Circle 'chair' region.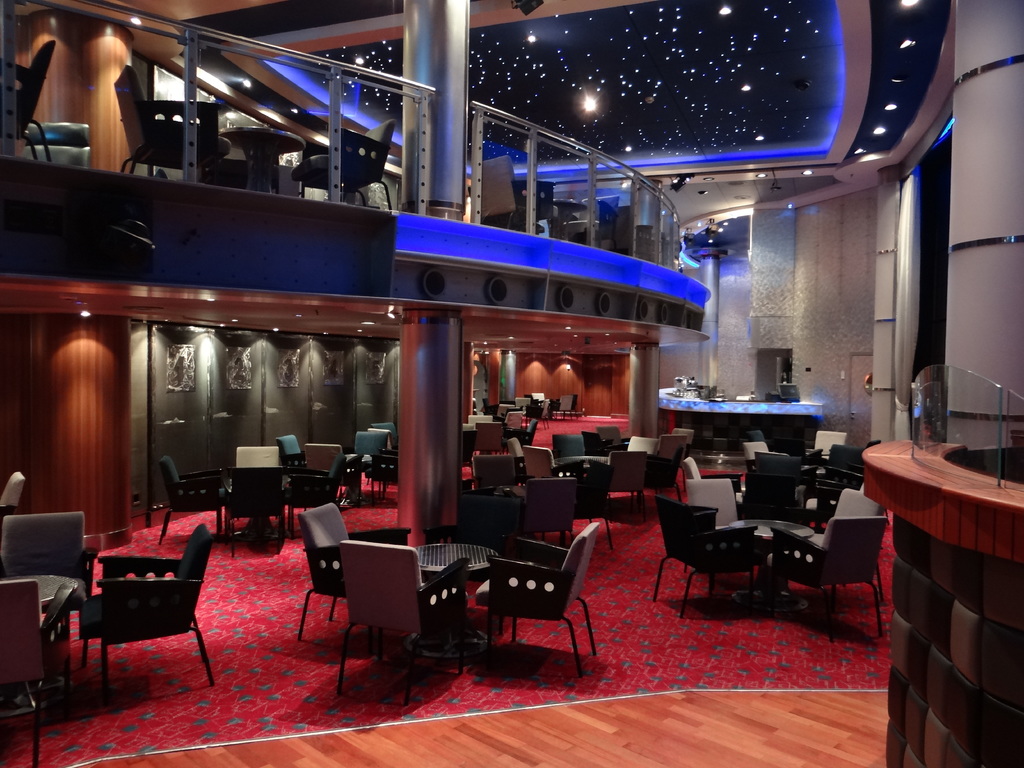
Region: (left=287, top=124, right=395, bottom=209).
